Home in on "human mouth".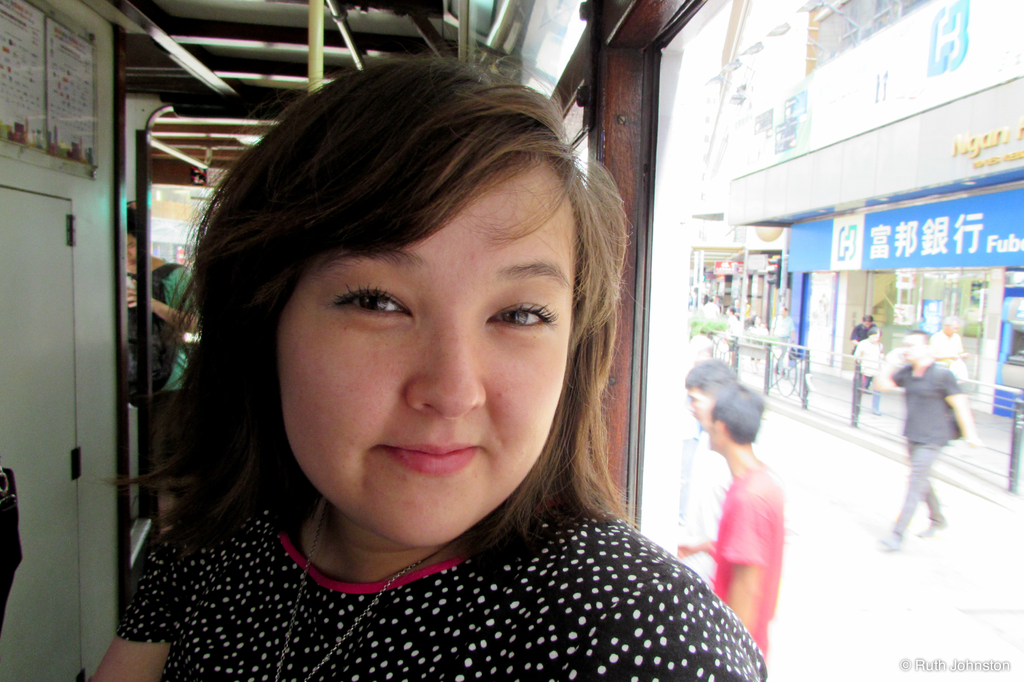
Homed in at [left=376, top=436, right=481, bottom=478].
